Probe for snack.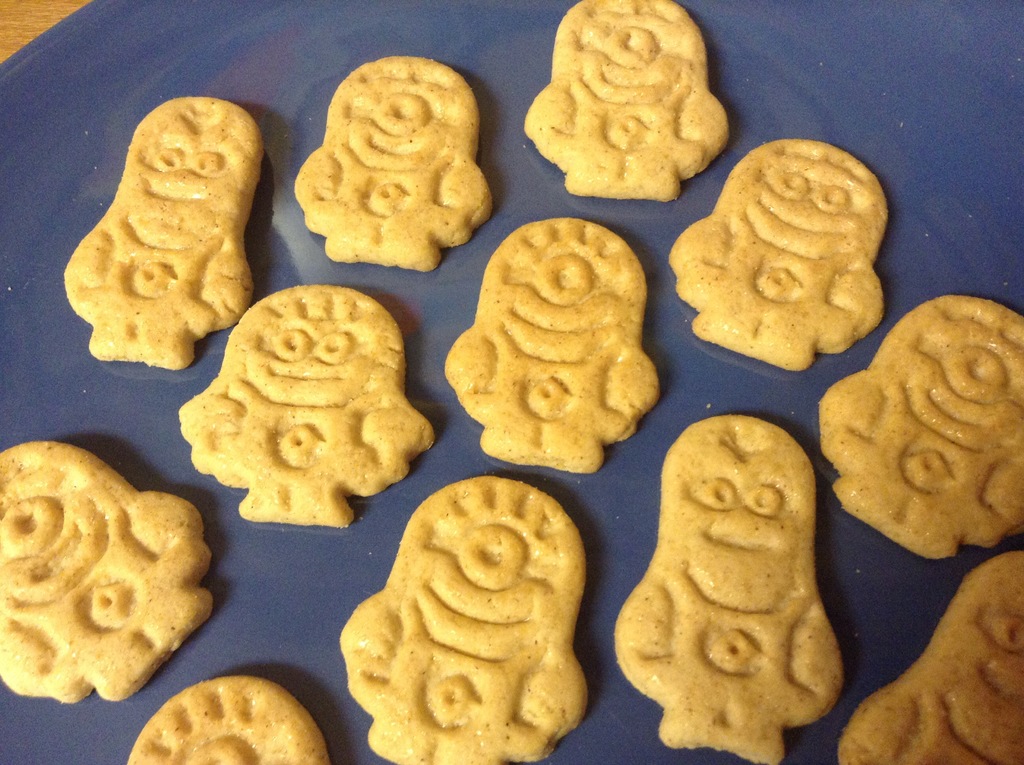
Probe result: l=296, t=55, r=494, b=264.
